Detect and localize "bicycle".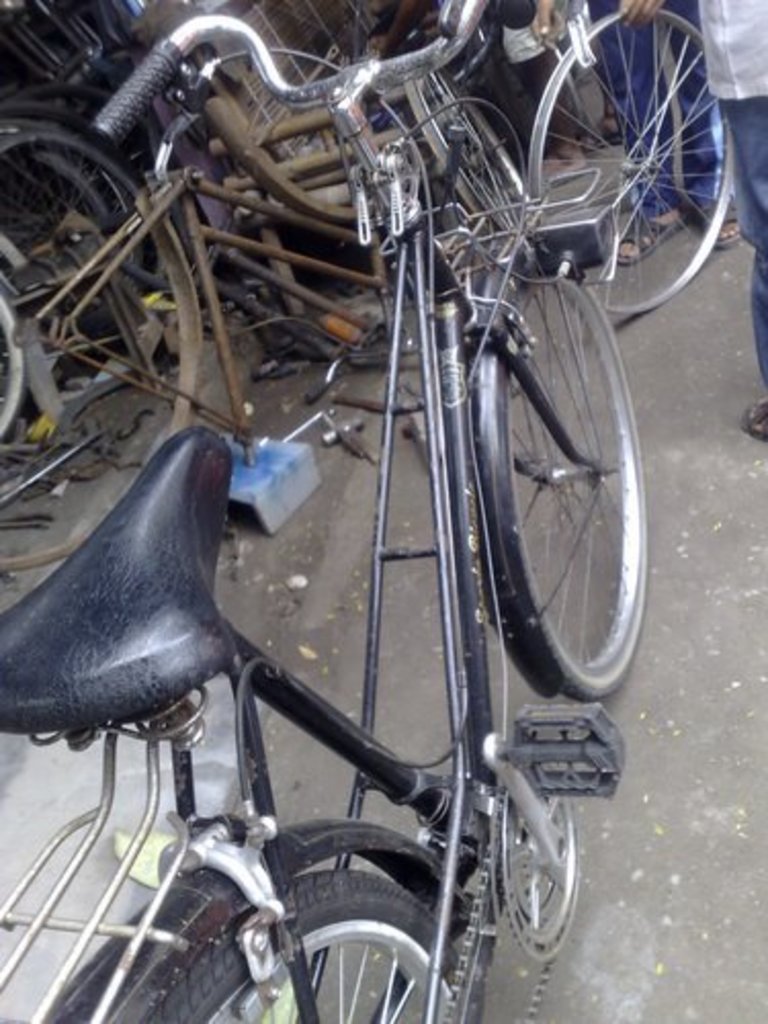
Localized at crop(0, 14, 655, 1022).
